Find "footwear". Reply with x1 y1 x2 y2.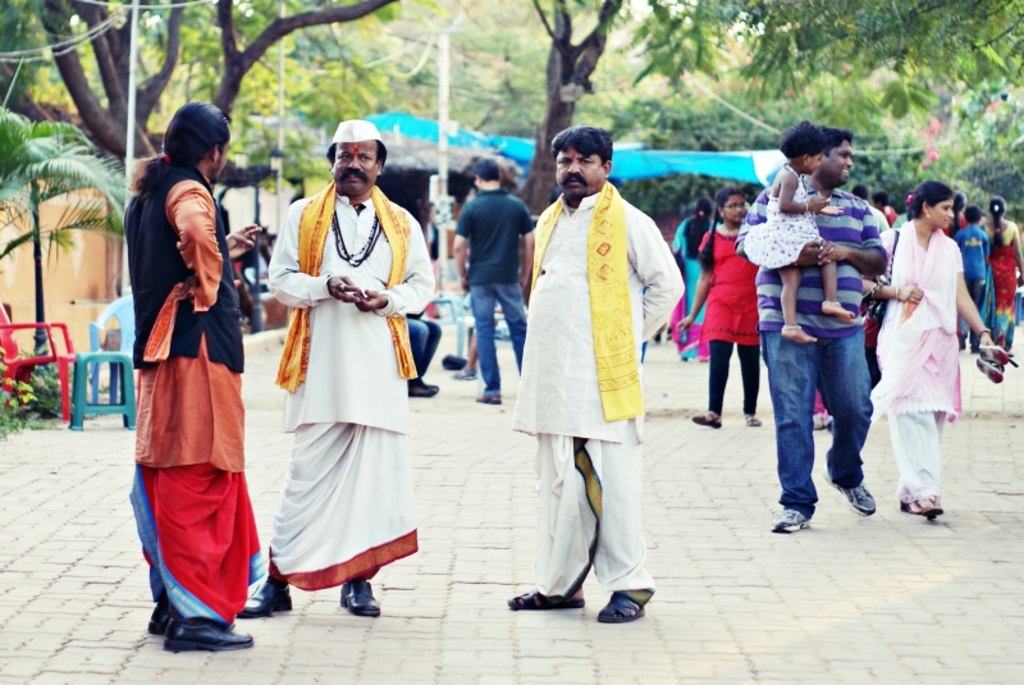
474 391 498 401.
